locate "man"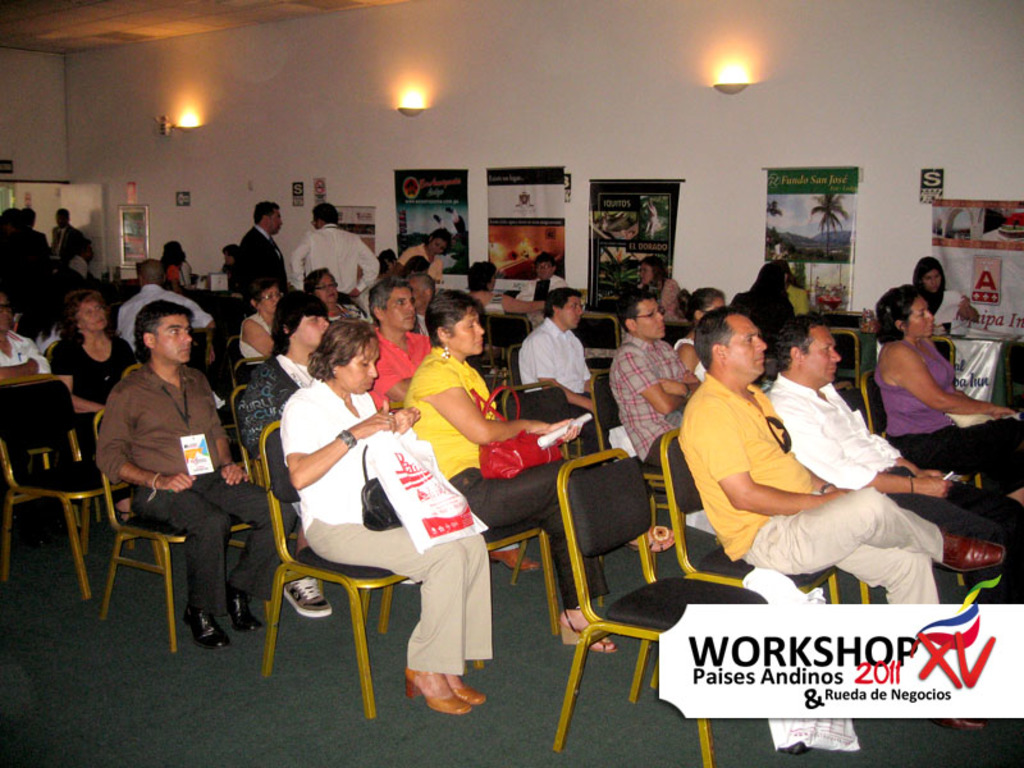
Rect(230, 200, 291, 306)
